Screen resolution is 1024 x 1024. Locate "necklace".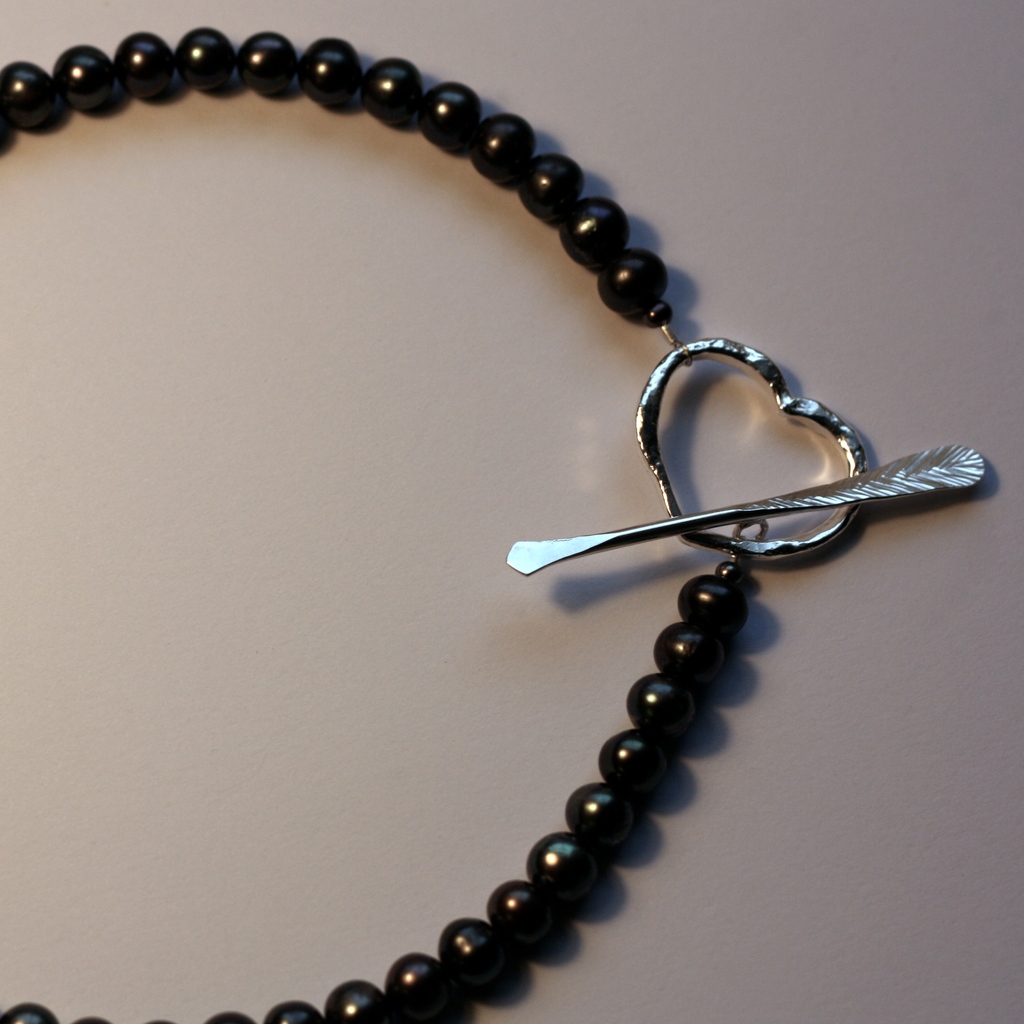
[left=54, top=1, right=956, bottom=693].
